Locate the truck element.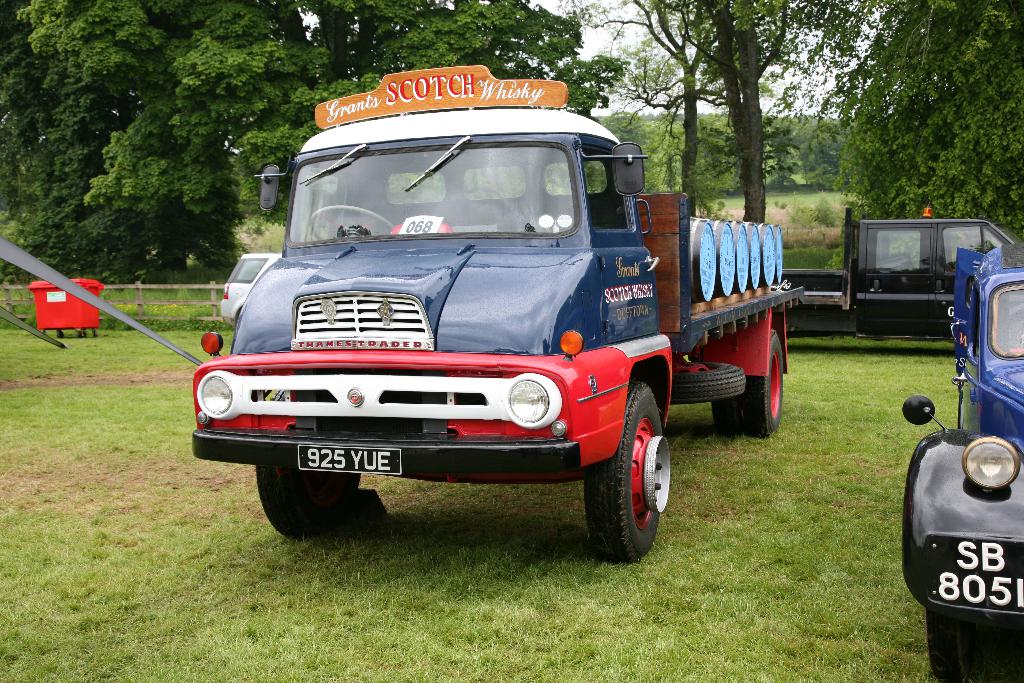
Element bbox: [778,206,1020,347].
